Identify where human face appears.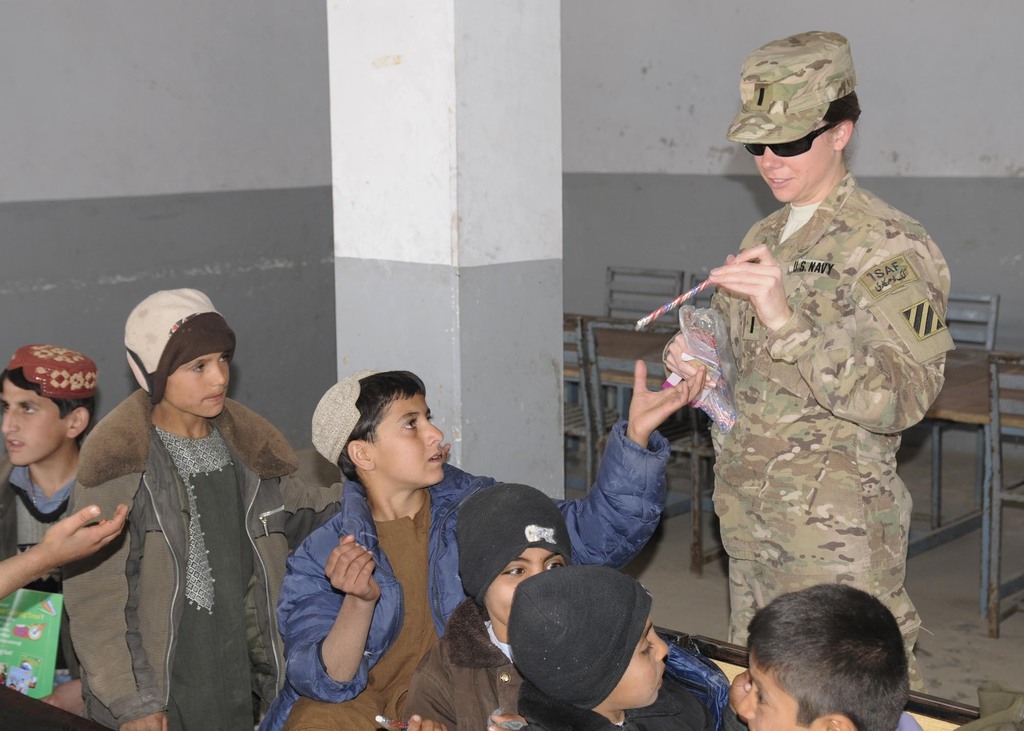
Appears at {"left": 0, "top": 373, "right": 61, "bottom": 470}.
